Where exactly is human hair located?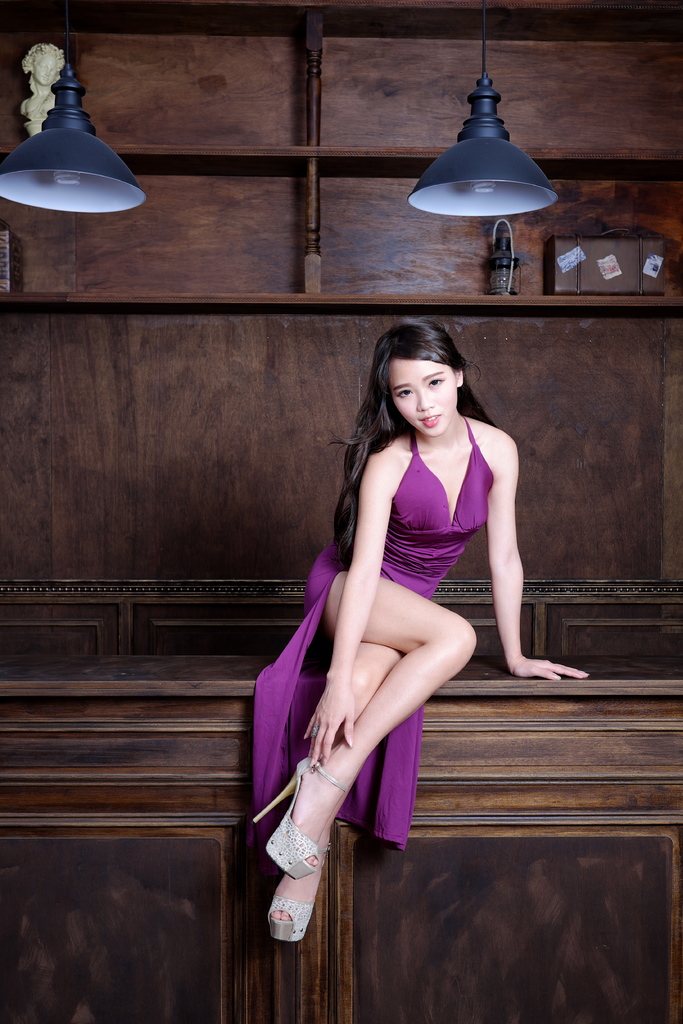
Its bounding box is bbox=(343, 308, 510, 558).
